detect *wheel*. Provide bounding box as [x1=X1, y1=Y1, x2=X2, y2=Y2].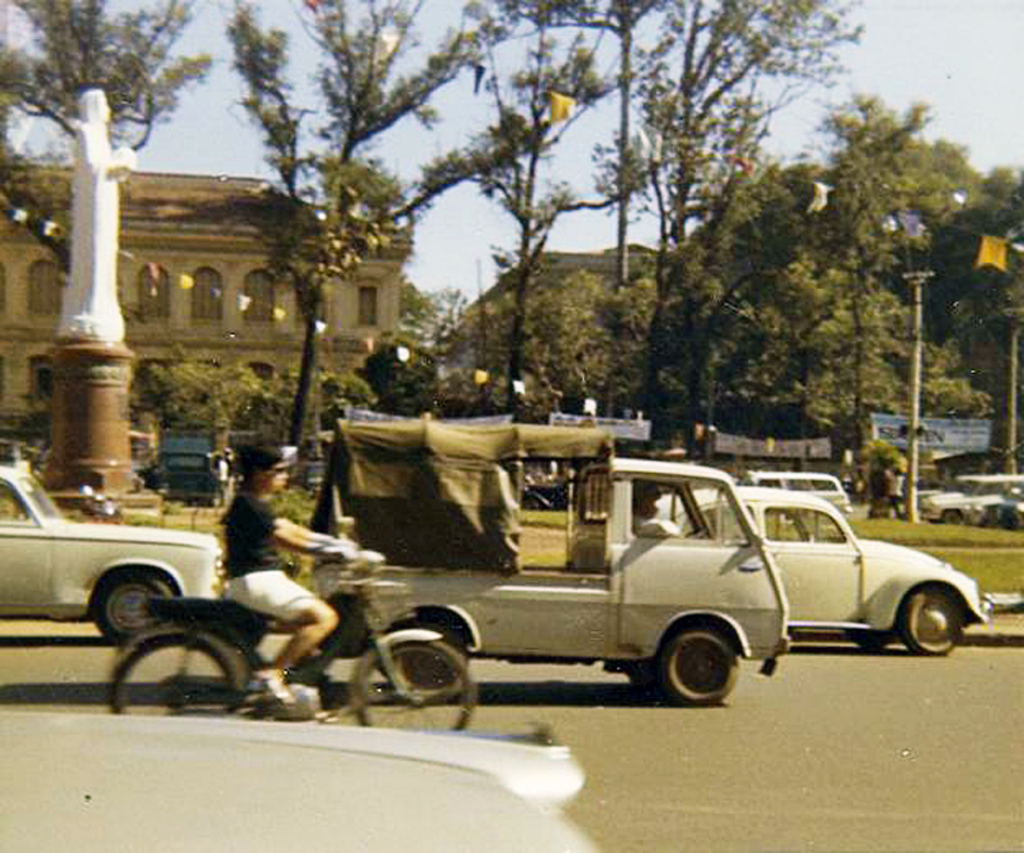
[x1=393, y1=625, x2=467, y2=706].
